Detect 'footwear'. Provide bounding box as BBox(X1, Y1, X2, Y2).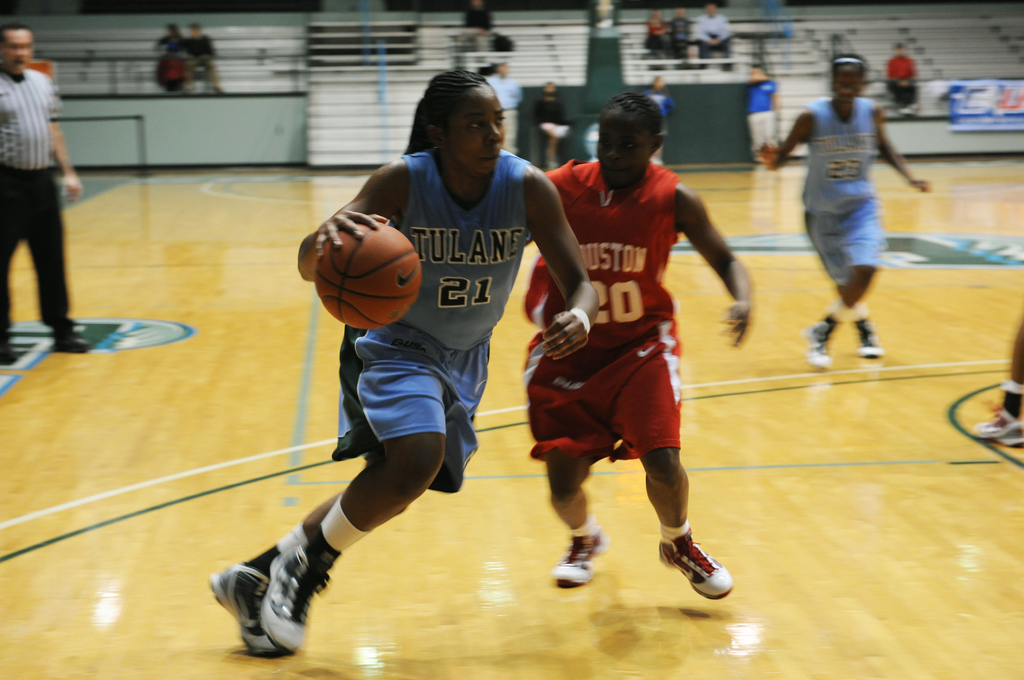
BBox(969, 412, 1023, 450).
